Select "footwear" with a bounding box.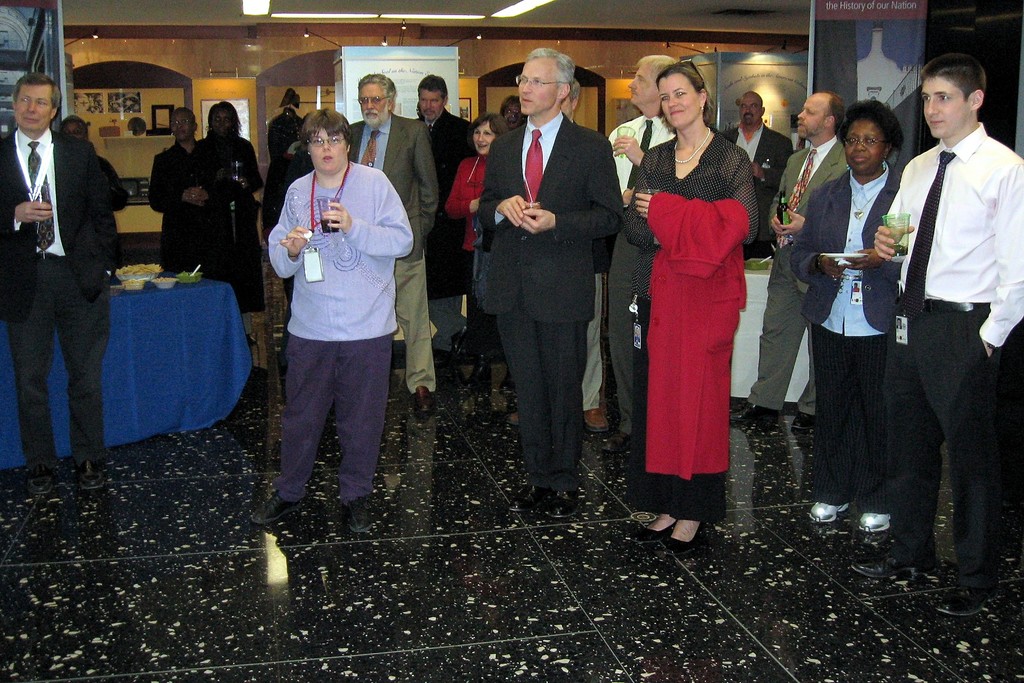
box(26, 461, 52, 494).
